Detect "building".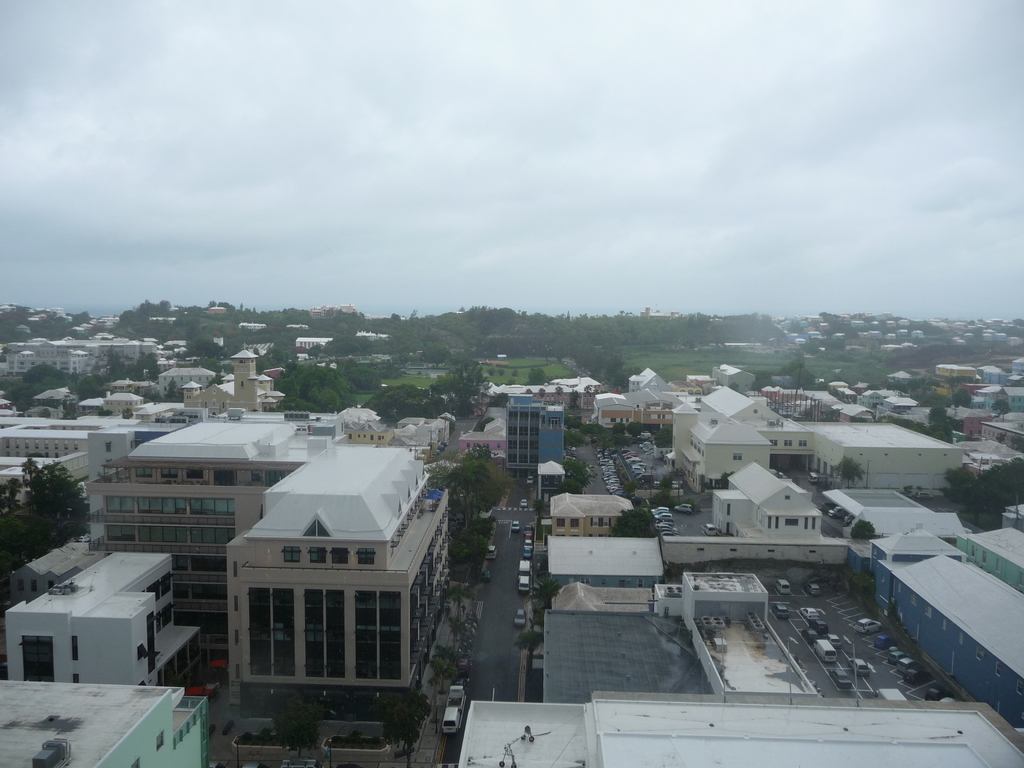
Detected at detection(594, 368, 669, 429).
